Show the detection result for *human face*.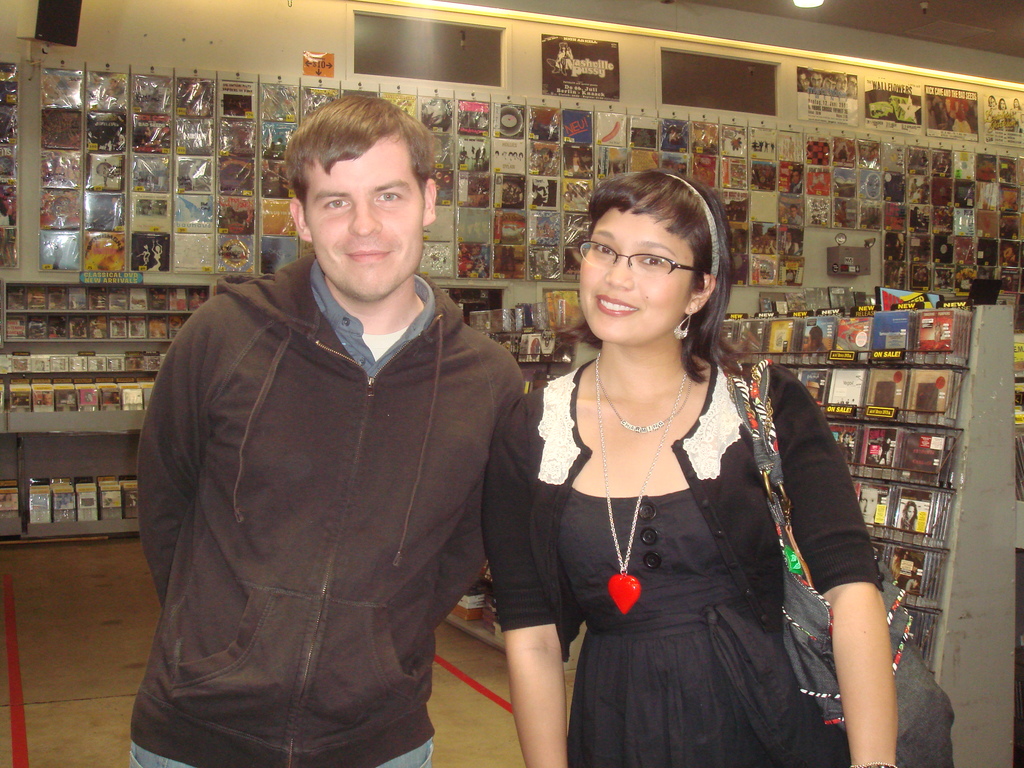
[578, 208, 693, 344].
